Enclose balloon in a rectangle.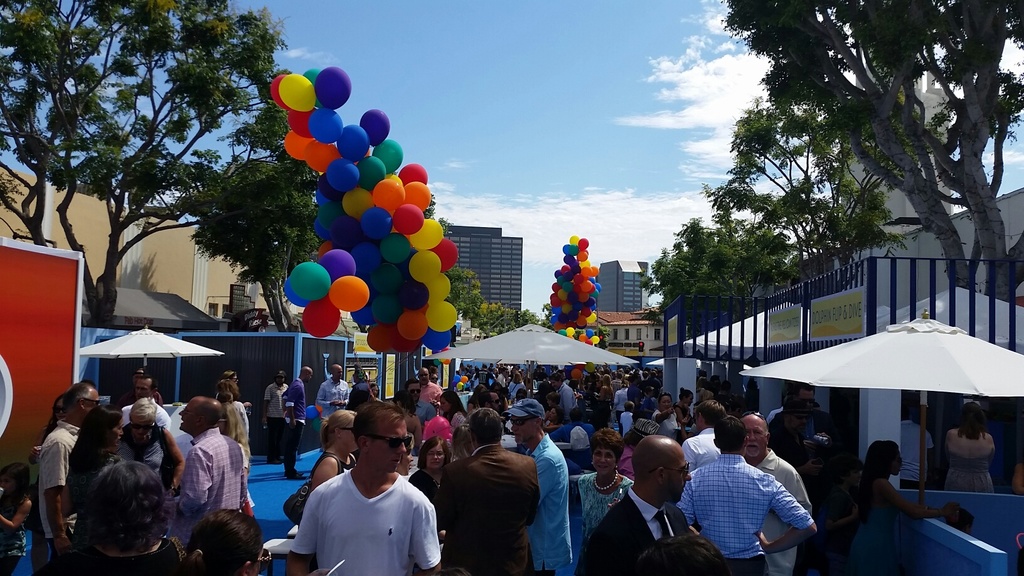
341/125/369/161.
